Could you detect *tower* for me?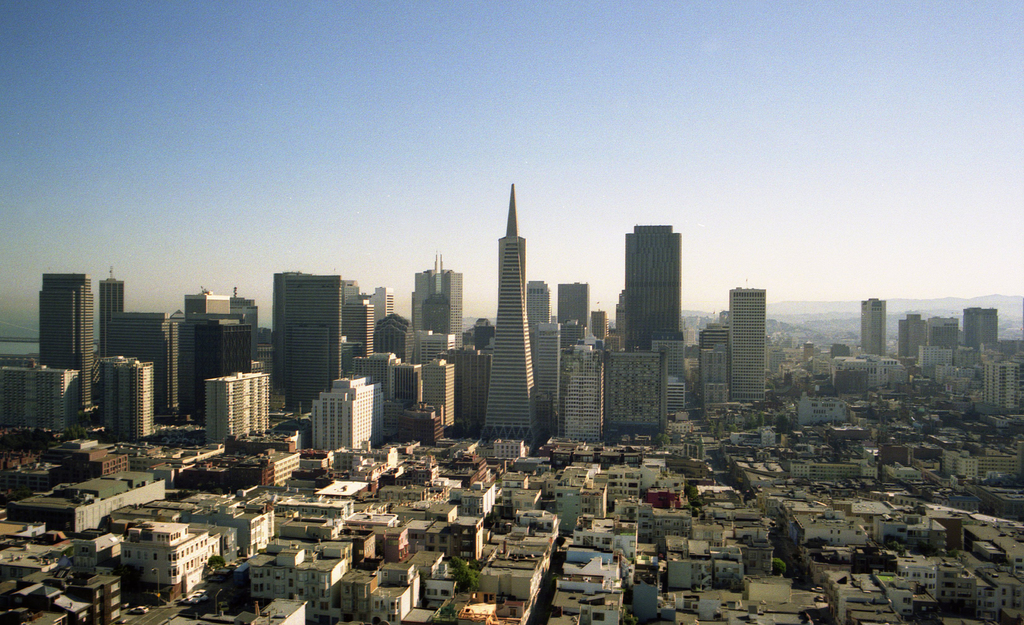
Detection result: 895, 313, 927, 359.
